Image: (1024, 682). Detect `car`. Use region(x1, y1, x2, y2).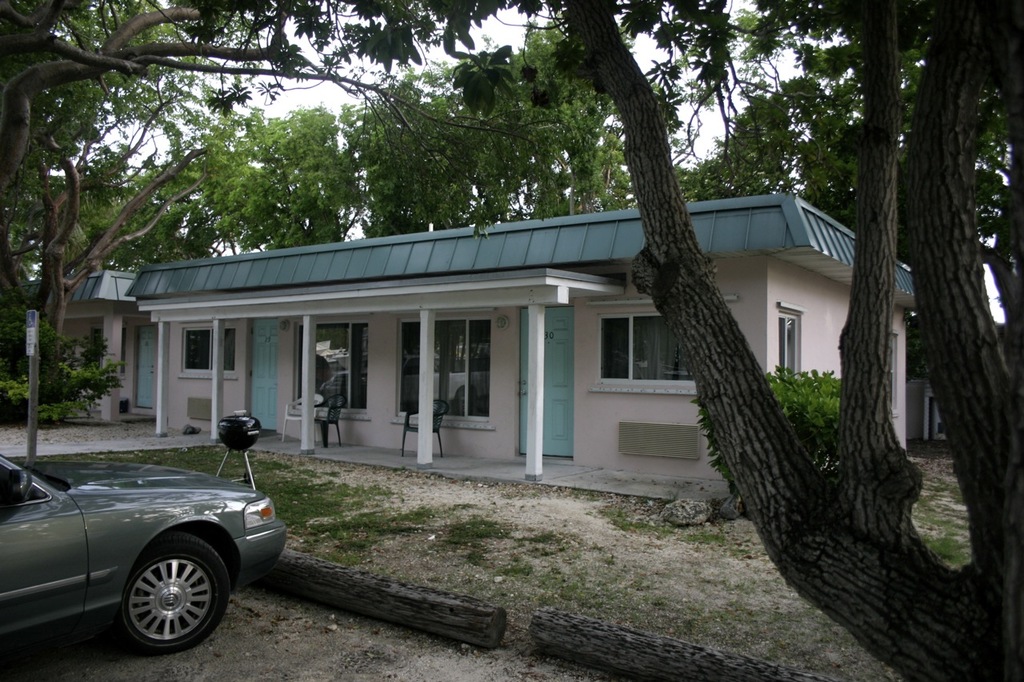
region(0, 454, 287, 663).
